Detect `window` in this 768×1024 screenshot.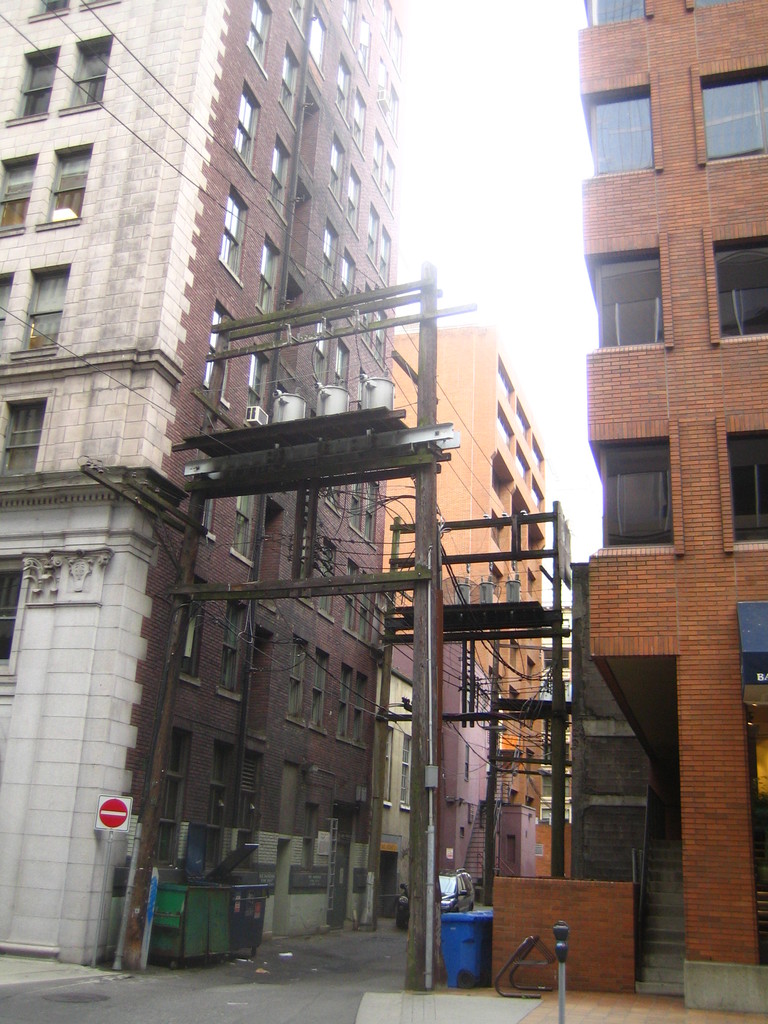
Detection: left=586, top=92, right=660, bottom=179.
